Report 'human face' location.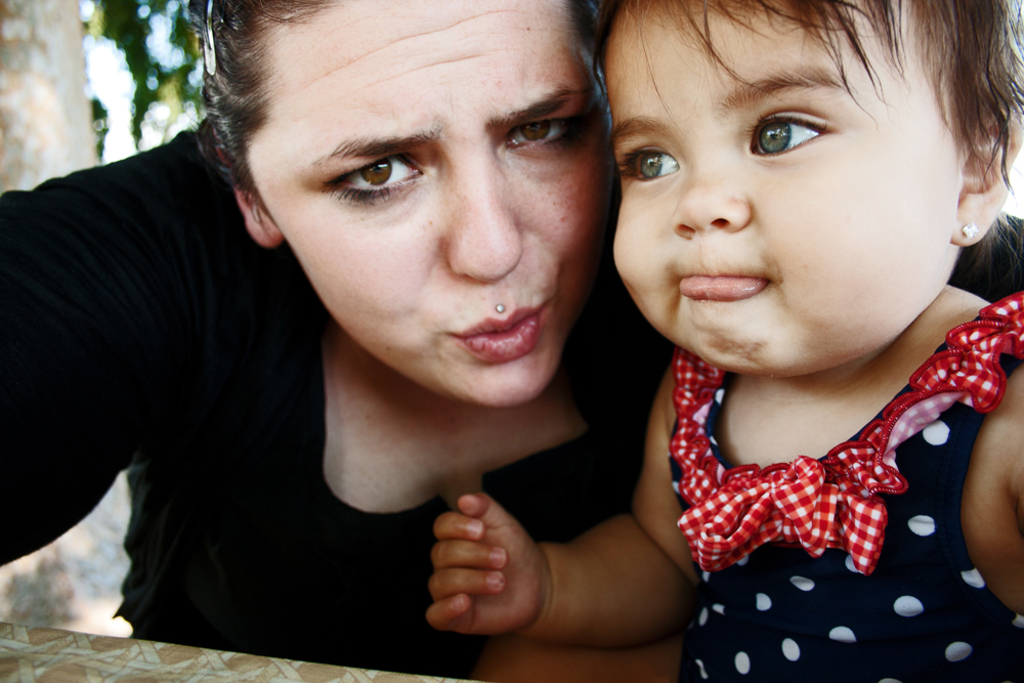
Report: BBox(243, 0, 612, 404).
